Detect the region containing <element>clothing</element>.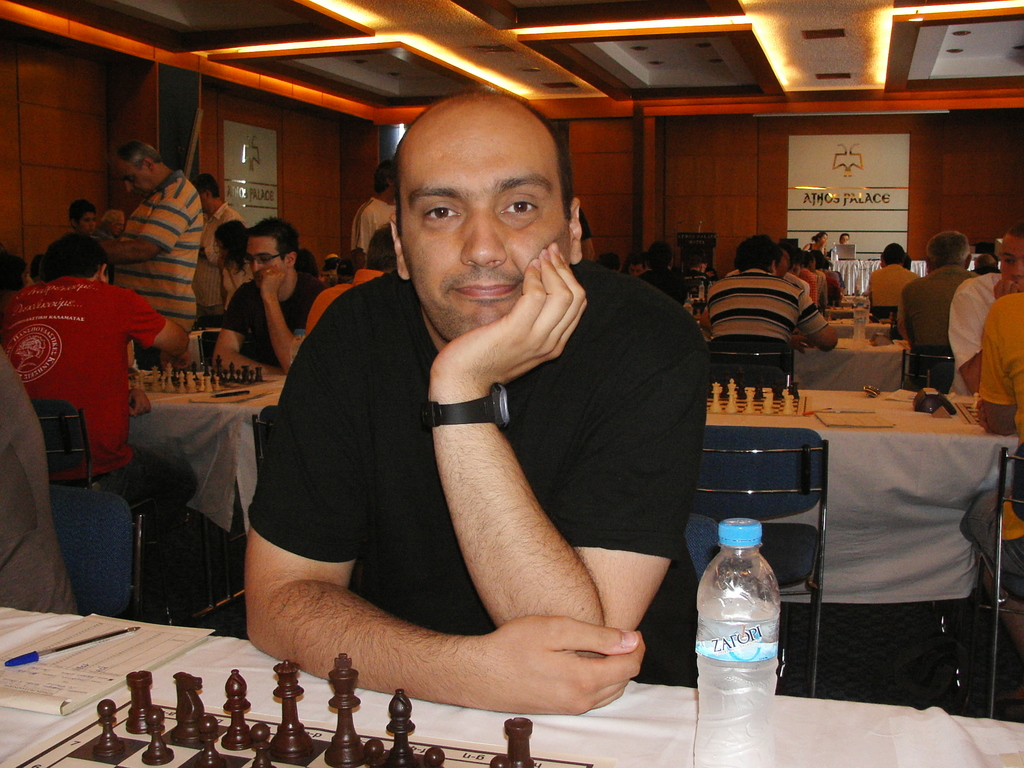
box=[730, 270, 813, 298].
